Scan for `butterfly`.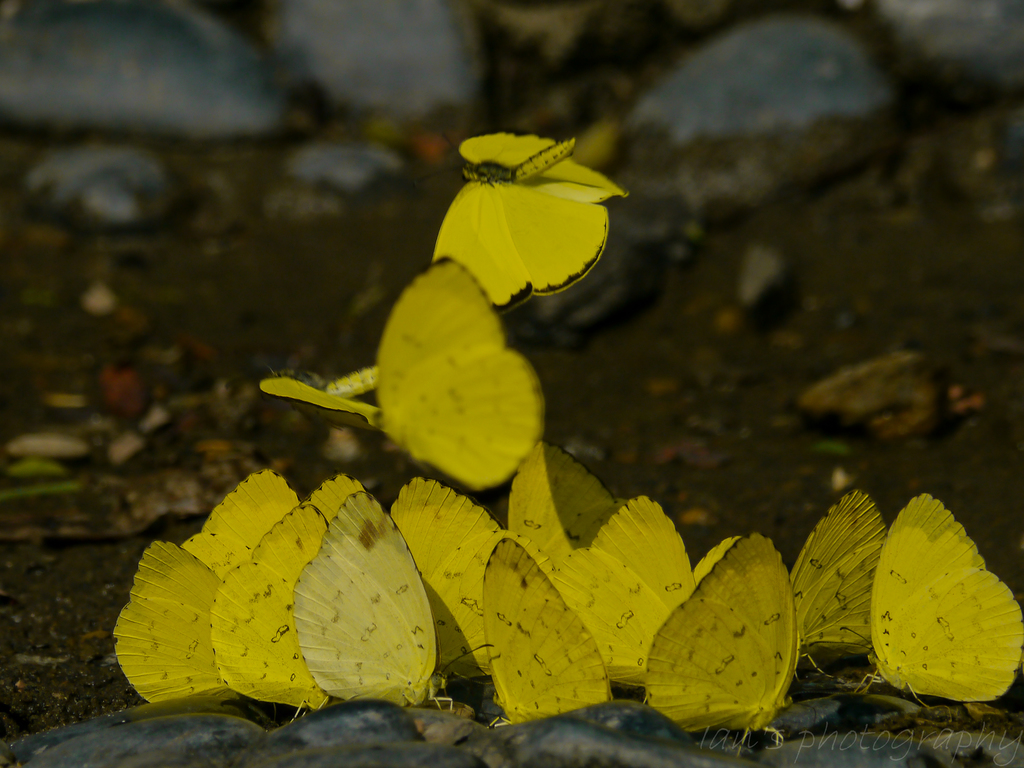
Scan result: 644, 534, 808, 758.
